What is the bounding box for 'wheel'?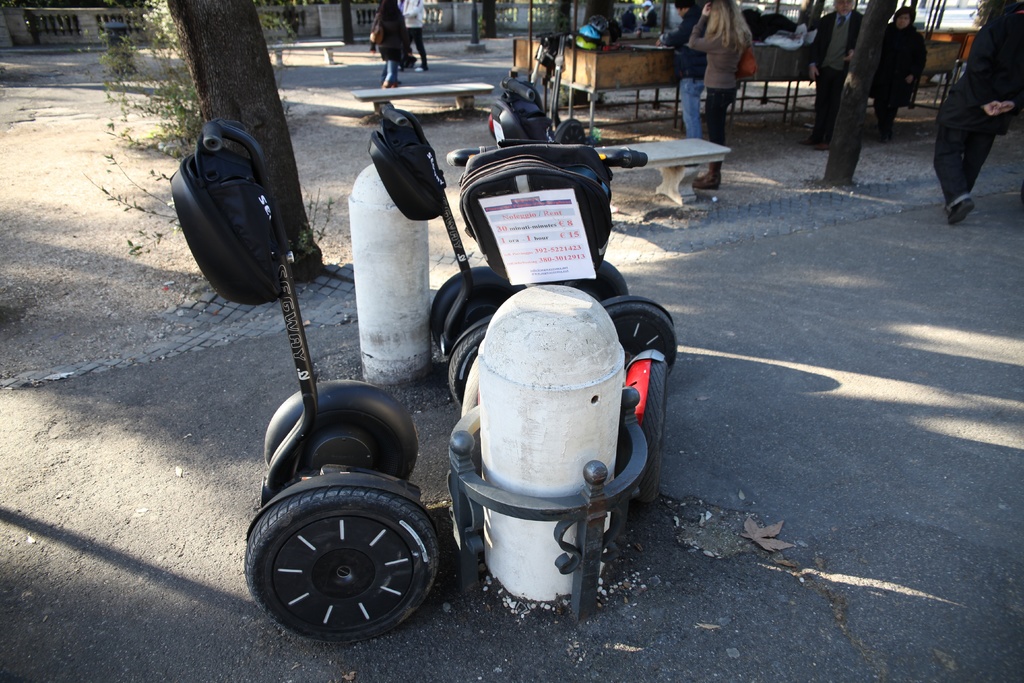
left=241, top=482, right=452, bottom=642.
